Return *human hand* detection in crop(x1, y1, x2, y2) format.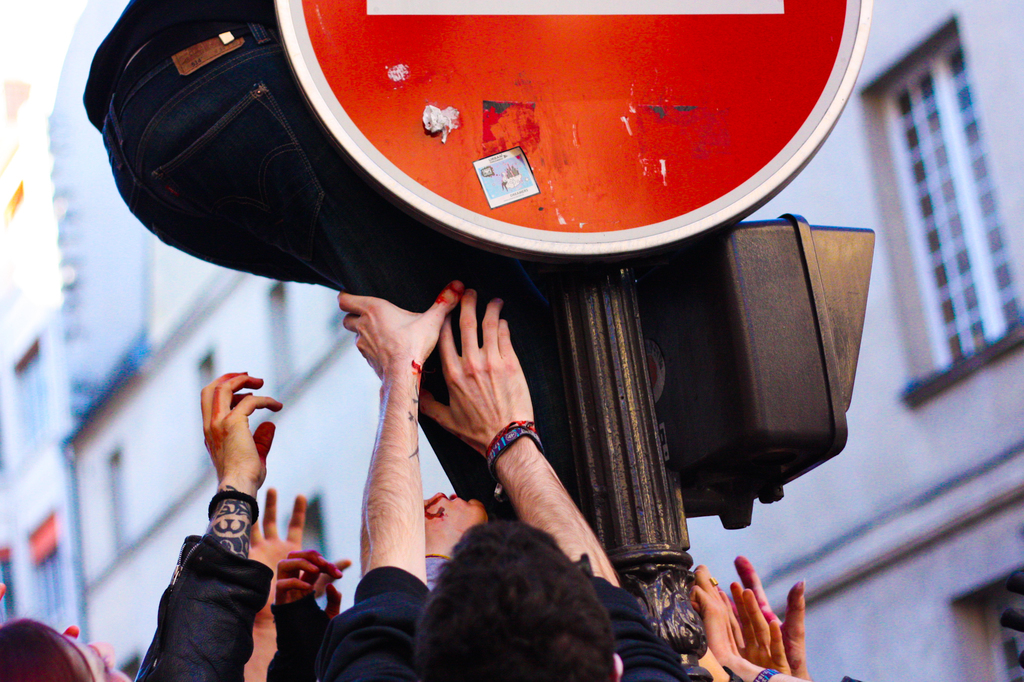
crop(191, 380, 273, 485).
